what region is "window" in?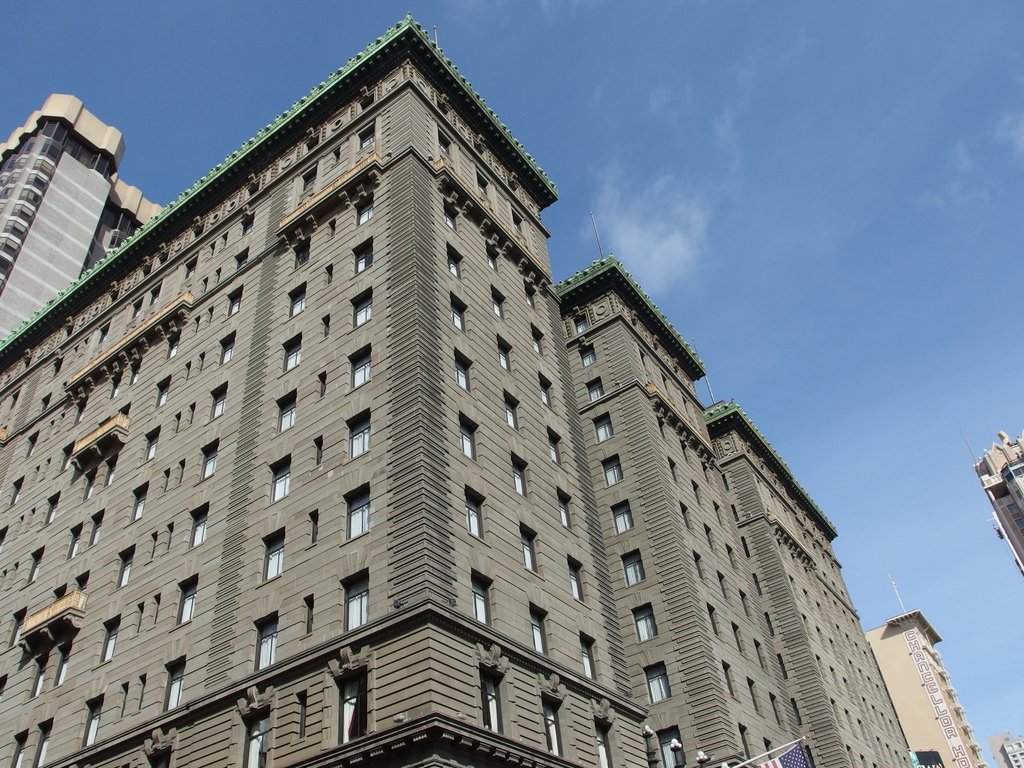
(582,378,603,404).
